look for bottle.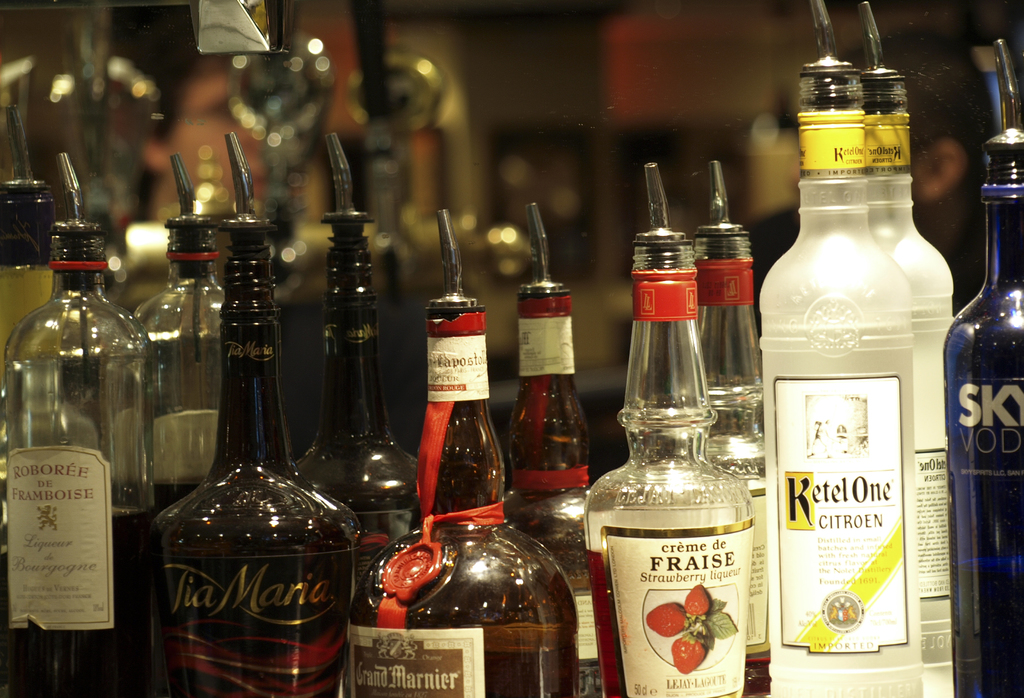
Found: 287:127:425:589.
